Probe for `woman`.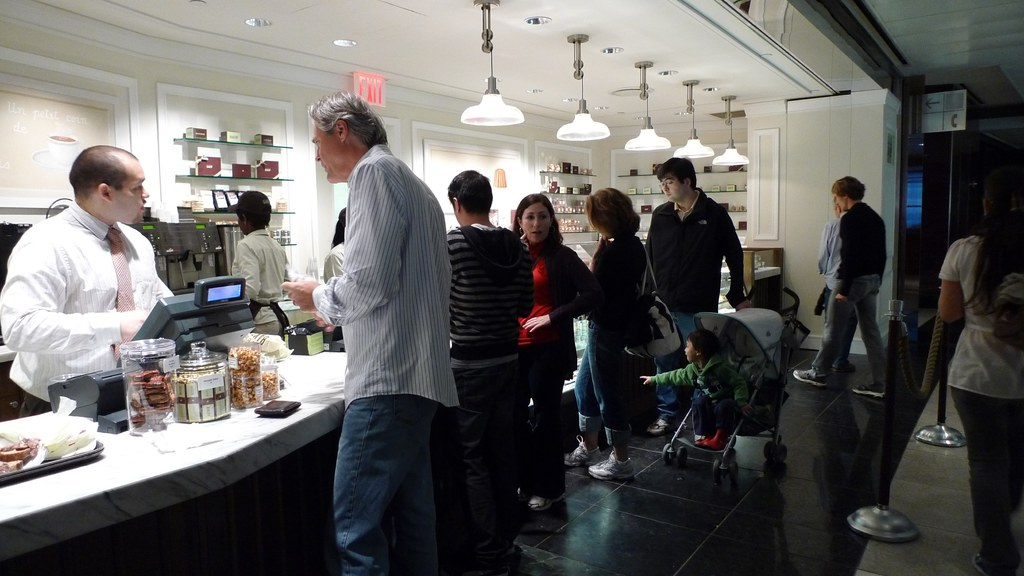
Probe result: x1=937 y1=163 x2=1023 y2=575.
